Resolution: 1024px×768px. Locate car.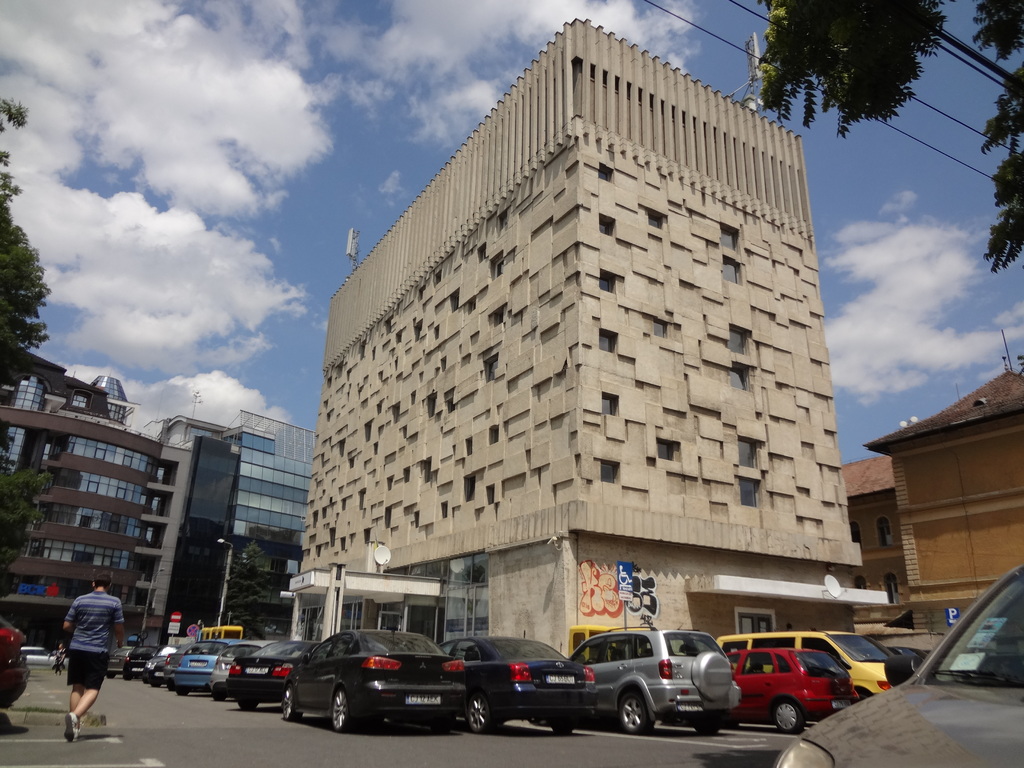
x1=771 y1=565 x2=1023 y2=767.
